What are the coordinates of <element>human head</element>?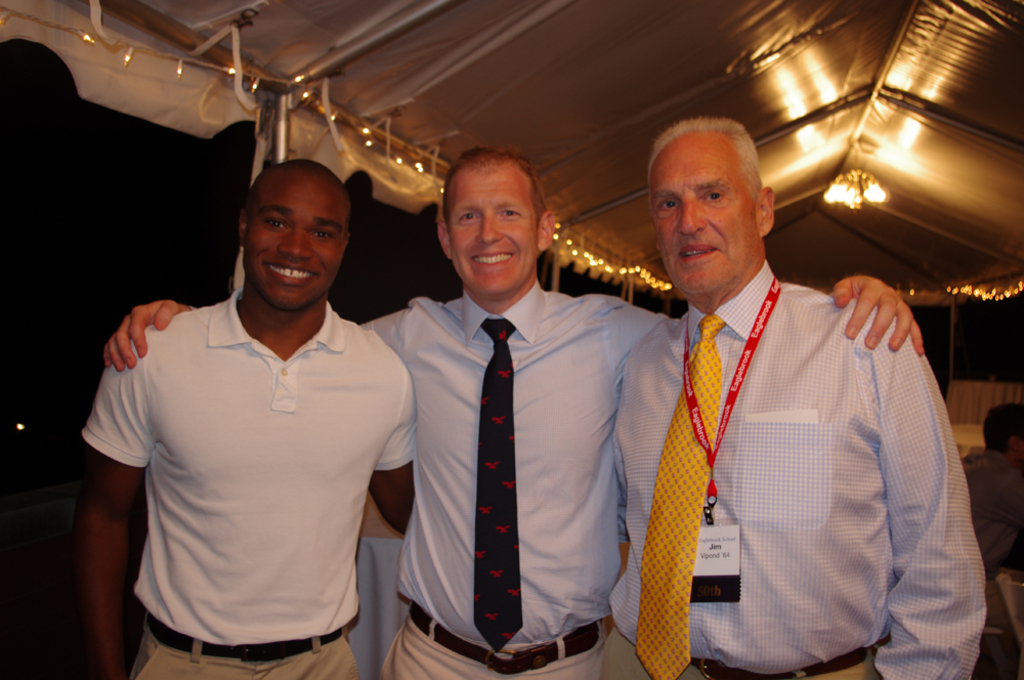
left=644, top=117, right=776, bottom=297.
